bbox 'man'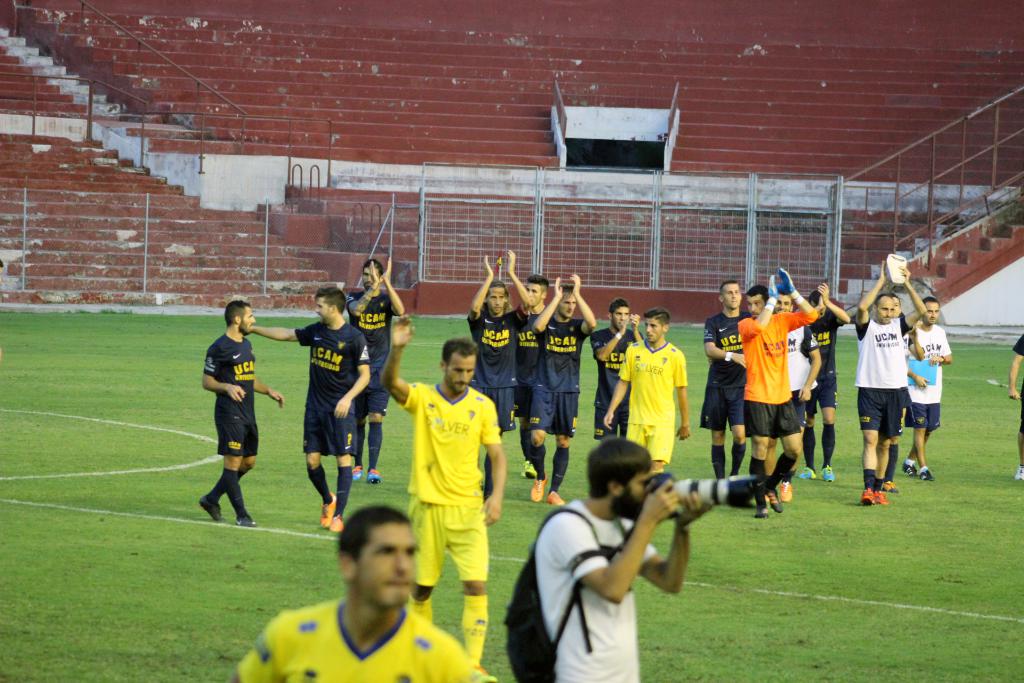
[229, 506, 484, 682]
